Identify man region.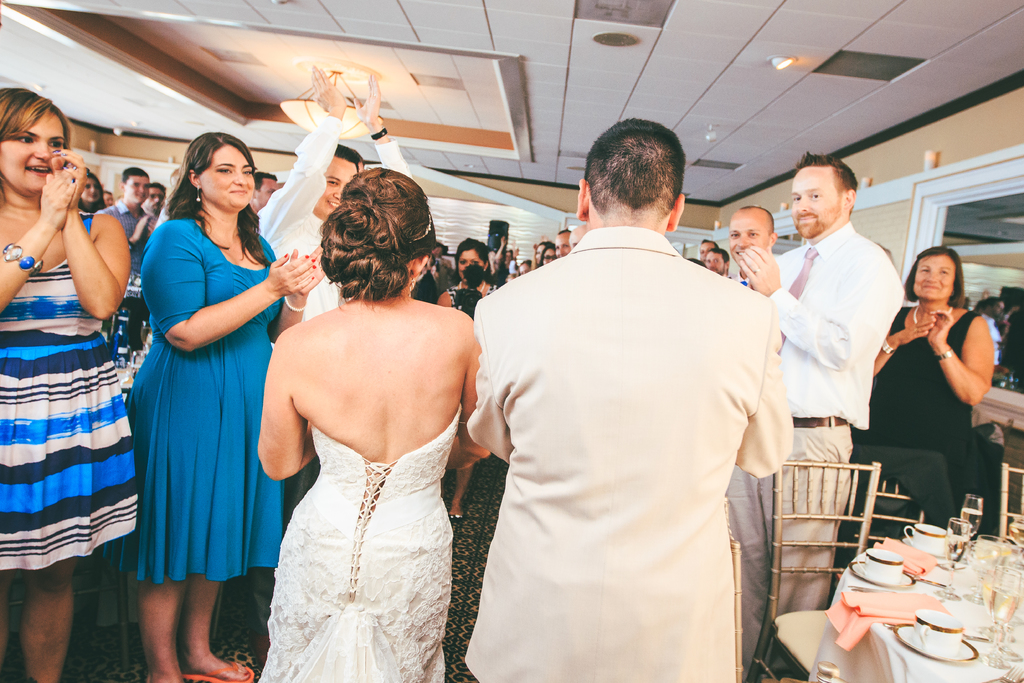
Region: Rect(105, 165, 149, 270).
